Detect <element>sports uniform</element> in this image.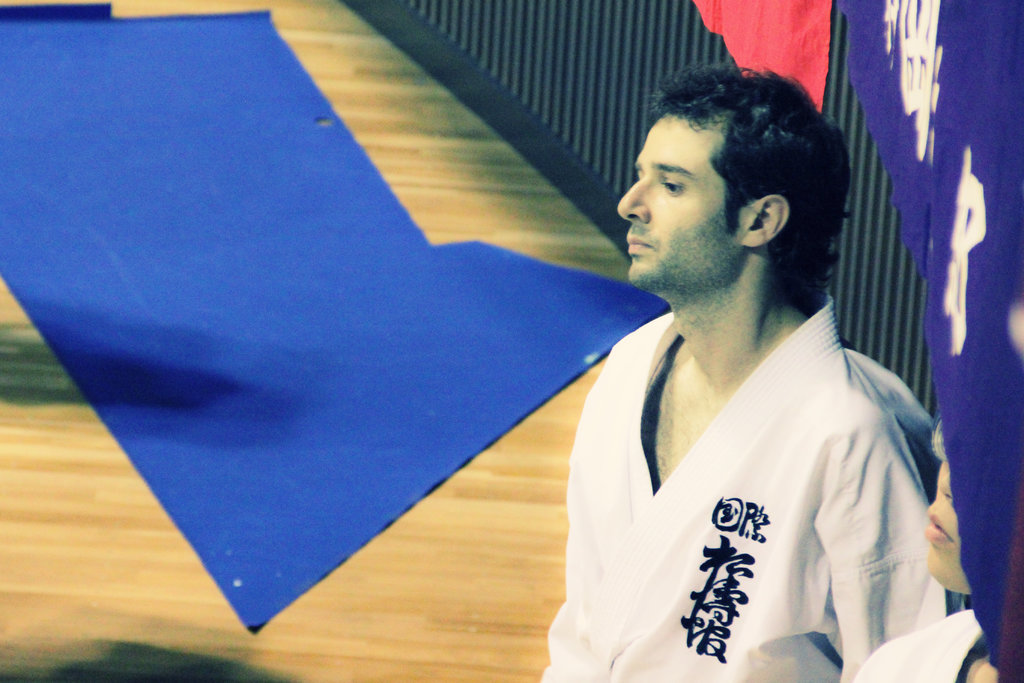
Detection: pyautogui.locateOnScreen(497, 76, 952, 682).
